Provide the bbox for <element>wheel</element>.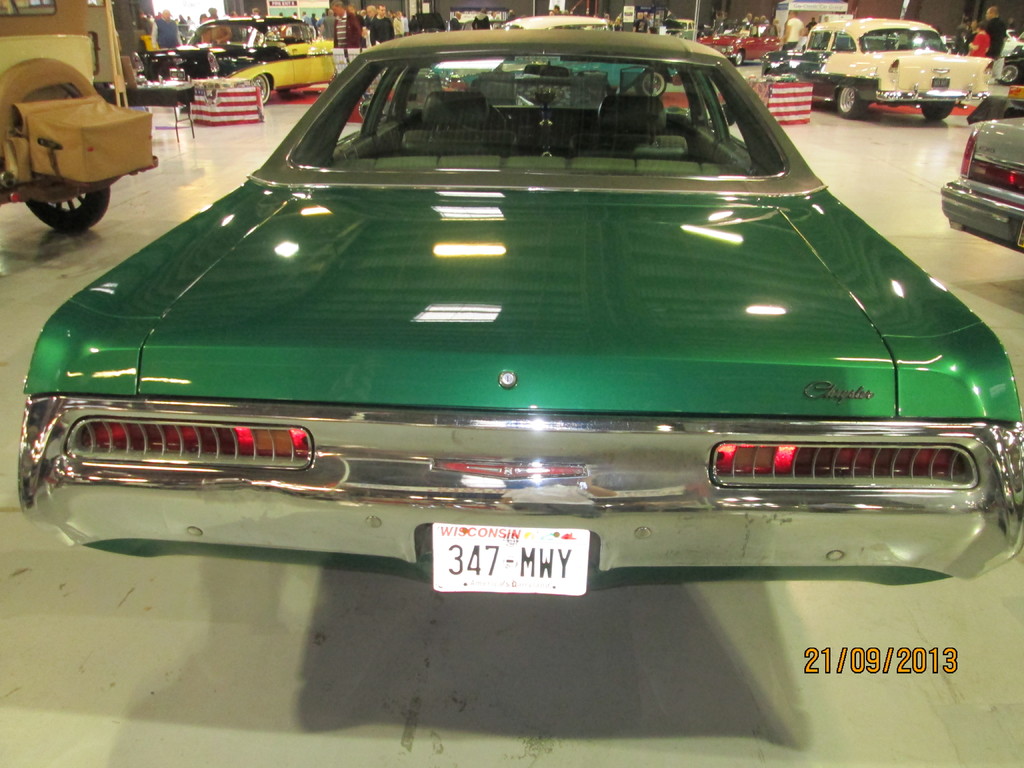
detection(24, 186, 114, 237).
